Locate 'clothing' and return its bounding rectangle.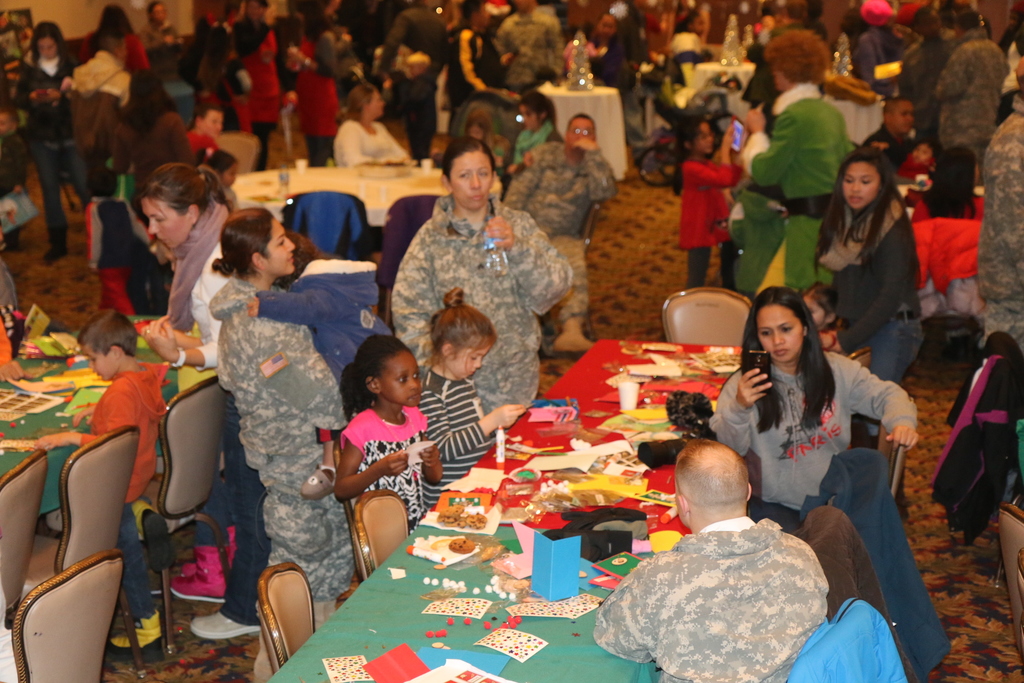
196,29,261,133.
